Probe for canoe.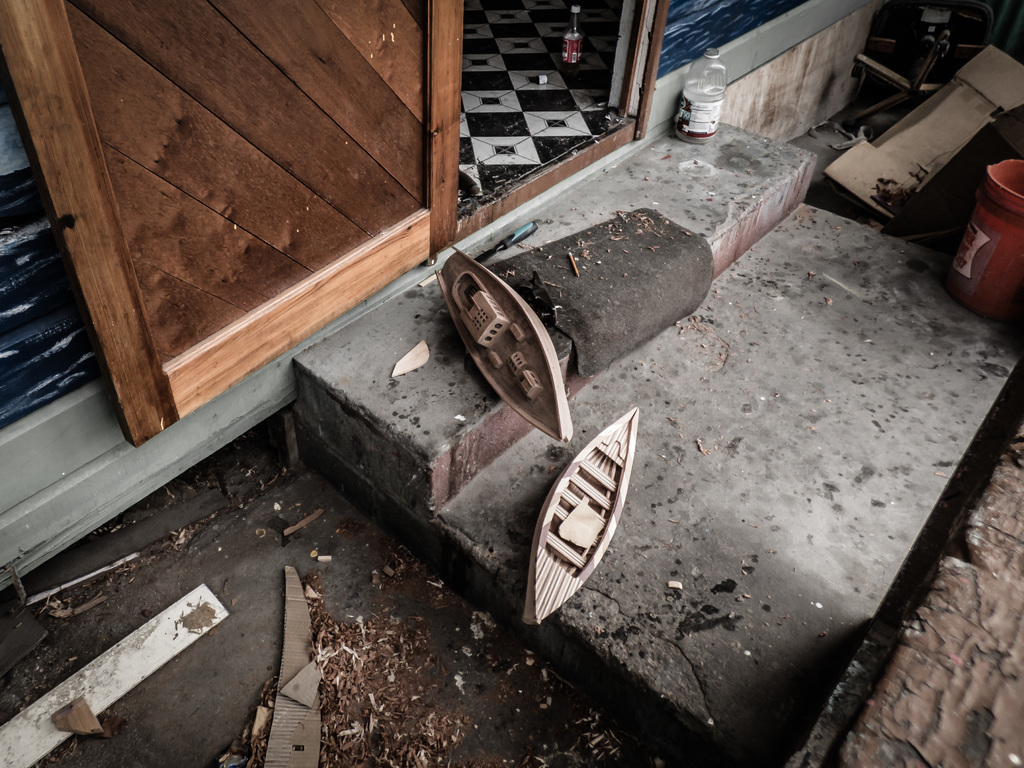
Probe result: bbox=[520, 420, 639, 618].
